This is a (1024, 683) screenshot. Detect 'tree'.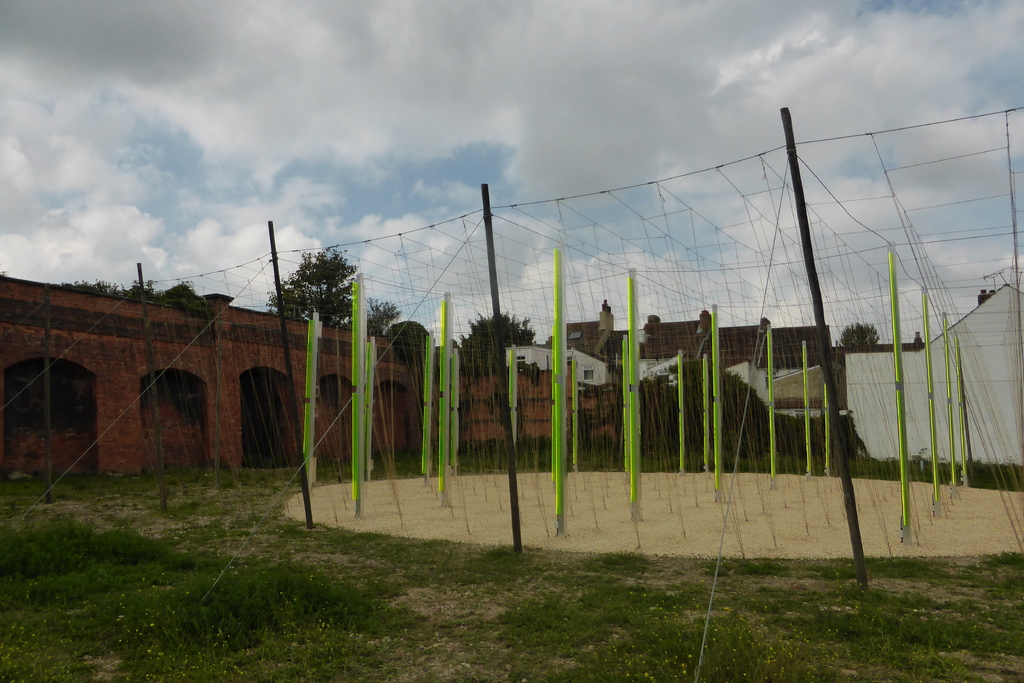
crop(367, 293, 404, 341).
